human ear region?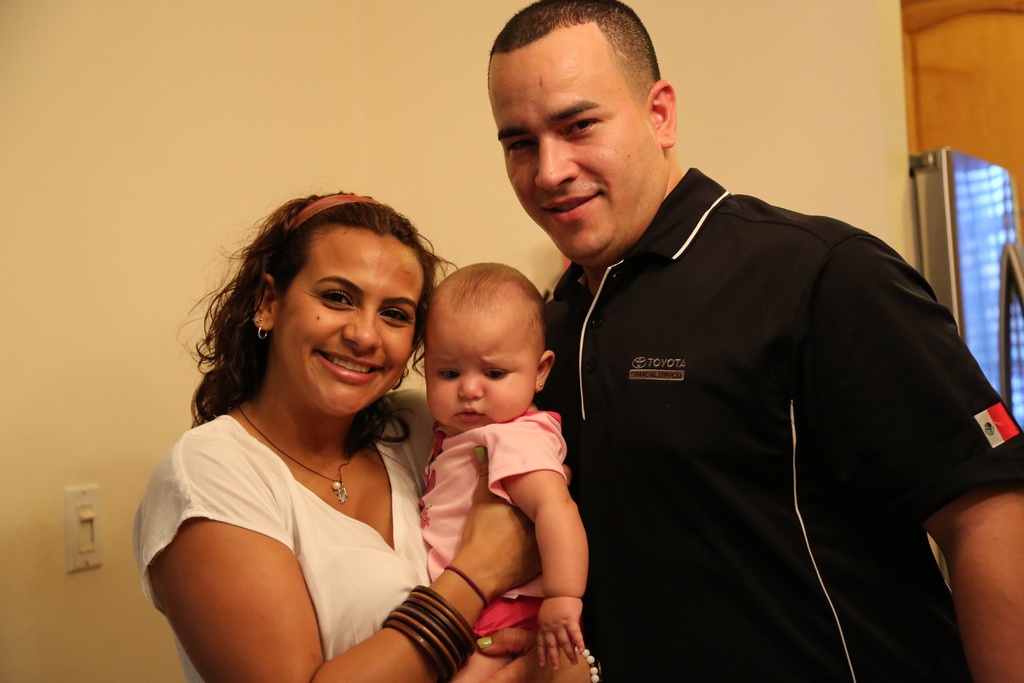
536/352/558/391
